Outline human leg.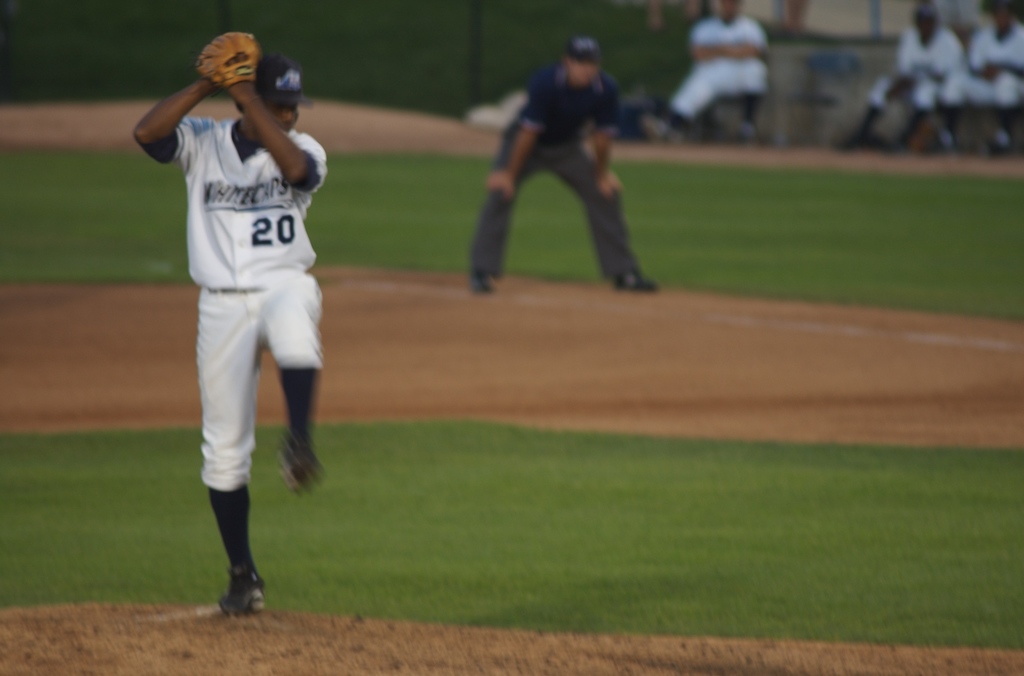
Outline: 560,152,653,291.
